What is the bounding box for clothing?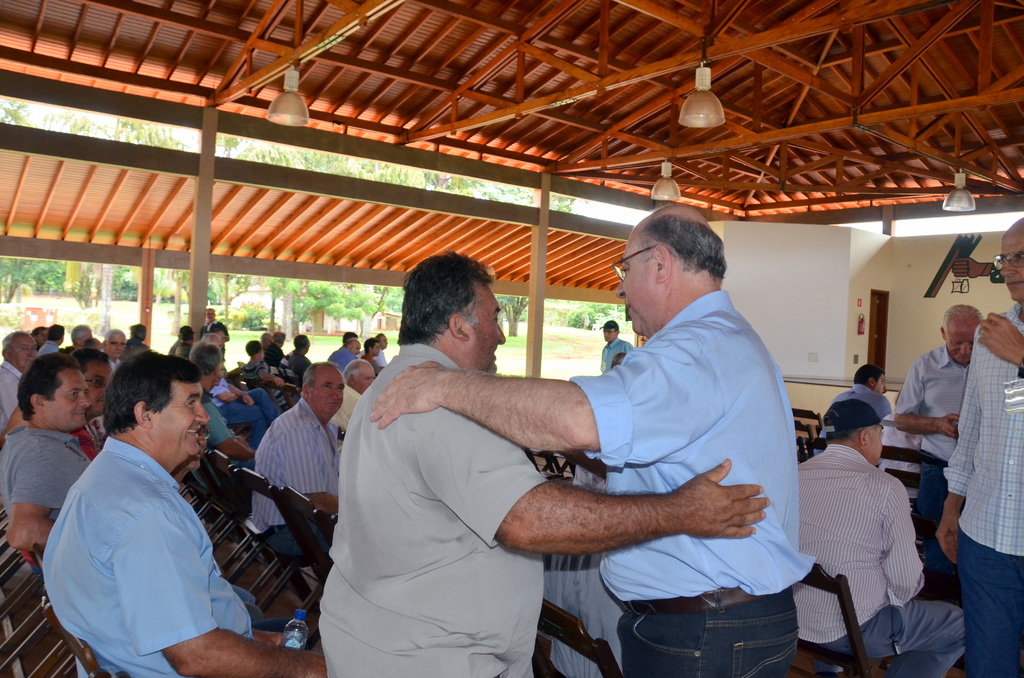
x1=323 y1=339 x2=550 y2=677.
